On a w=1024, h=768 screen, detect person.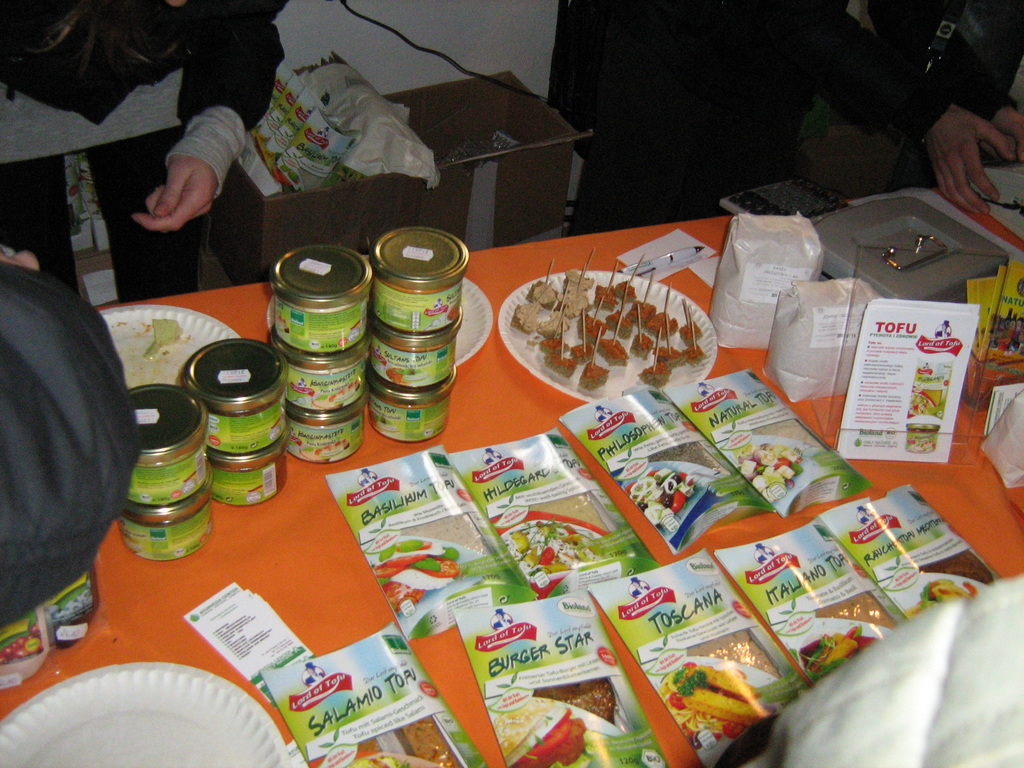
bbox=(785, 0, 1023, 216).
